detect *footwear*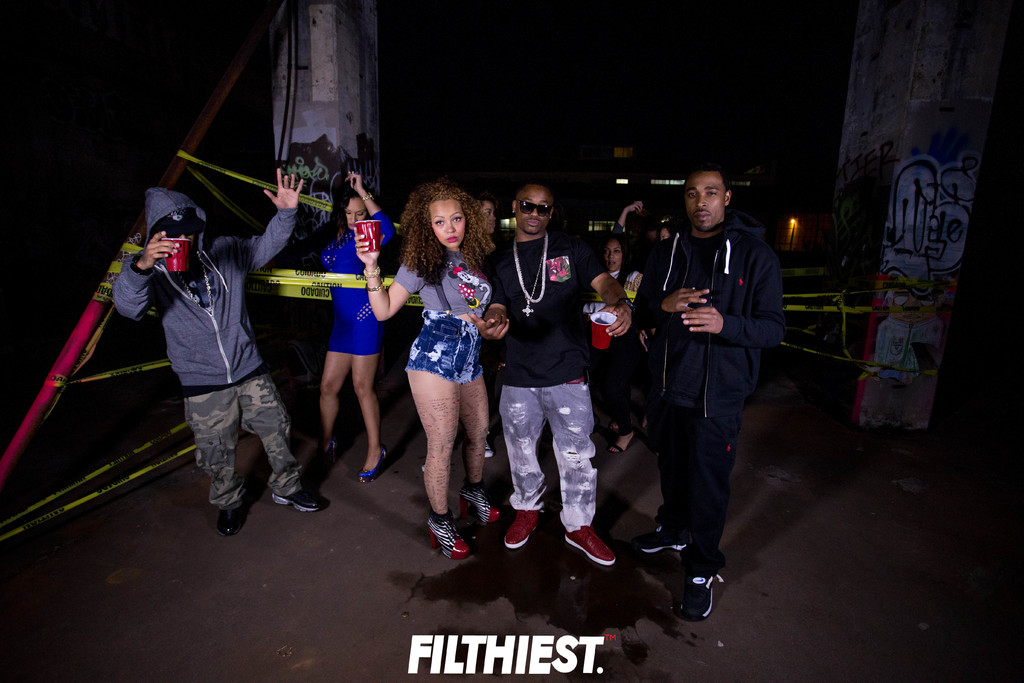
rect(426, 511, 470, 561)
